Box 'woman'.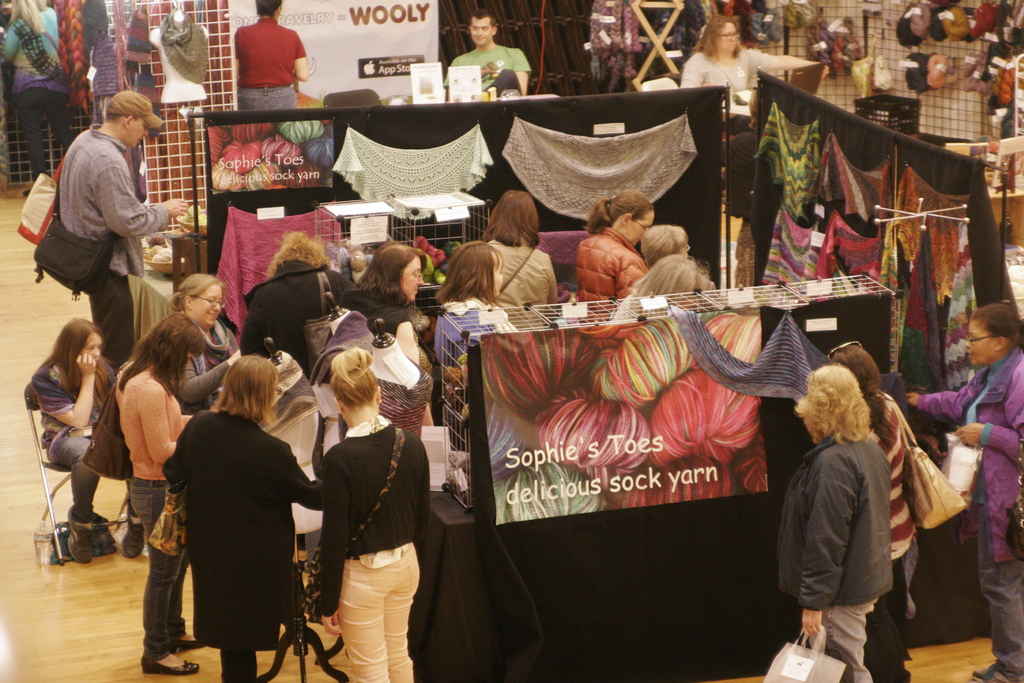
{"x1": 575, "y1": 186, "x2": 654, "y2": 299}.
